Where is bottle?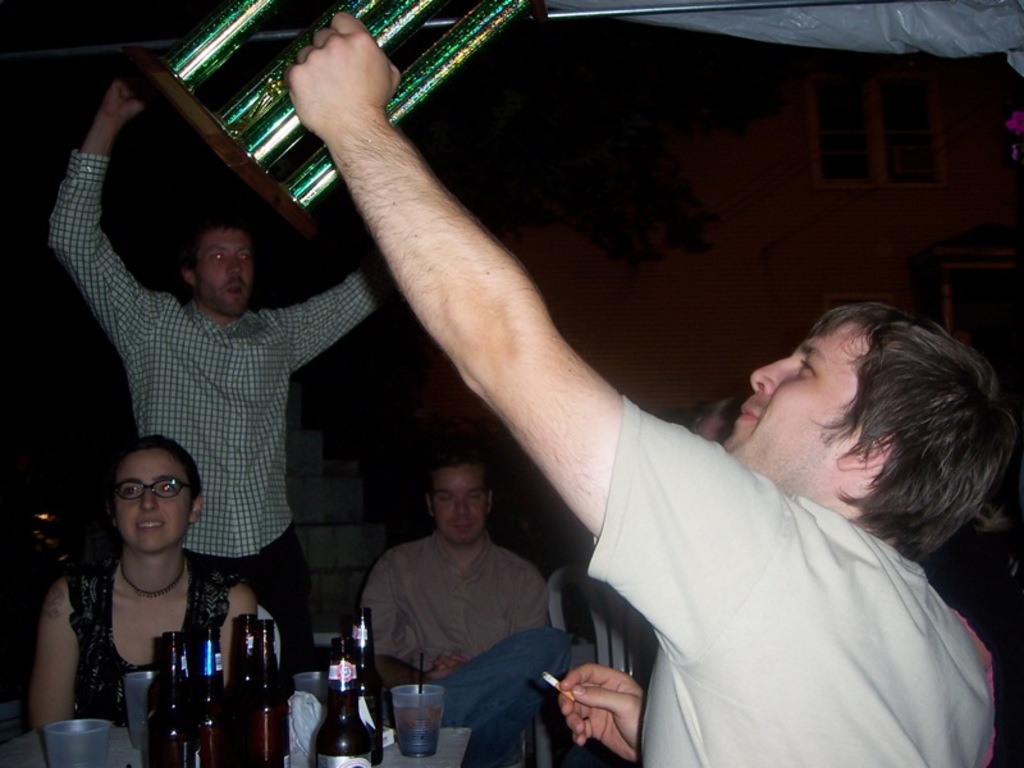
pyautogui.locateOnScreen(256, 617, 297, 767).
